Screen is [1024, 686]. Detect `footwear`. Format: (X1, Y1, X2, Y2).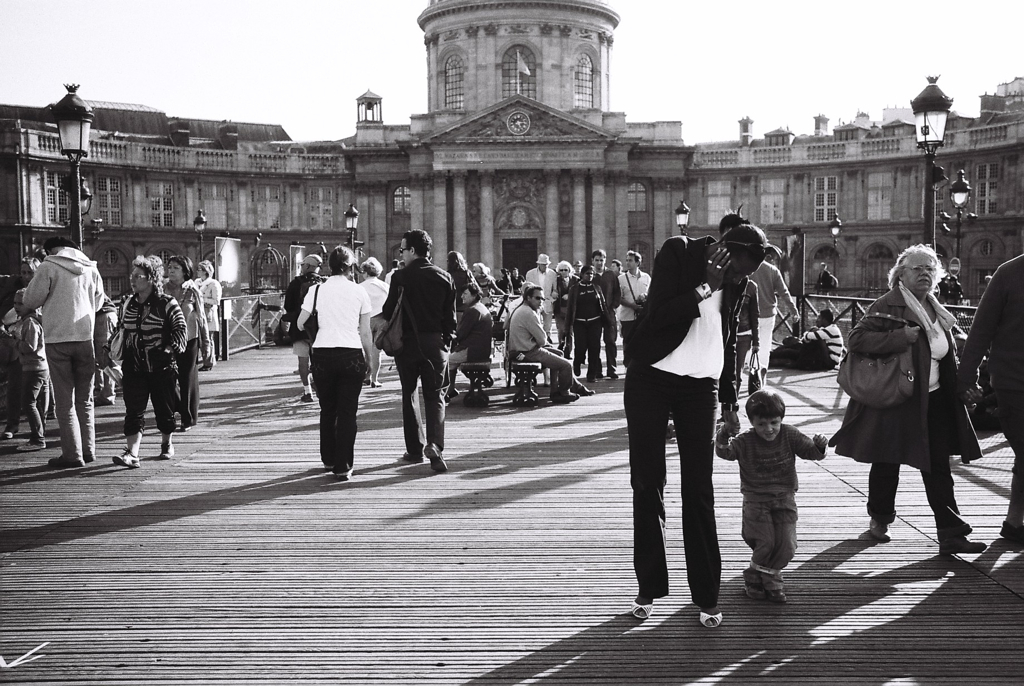
(365, 370, 376, 381).
